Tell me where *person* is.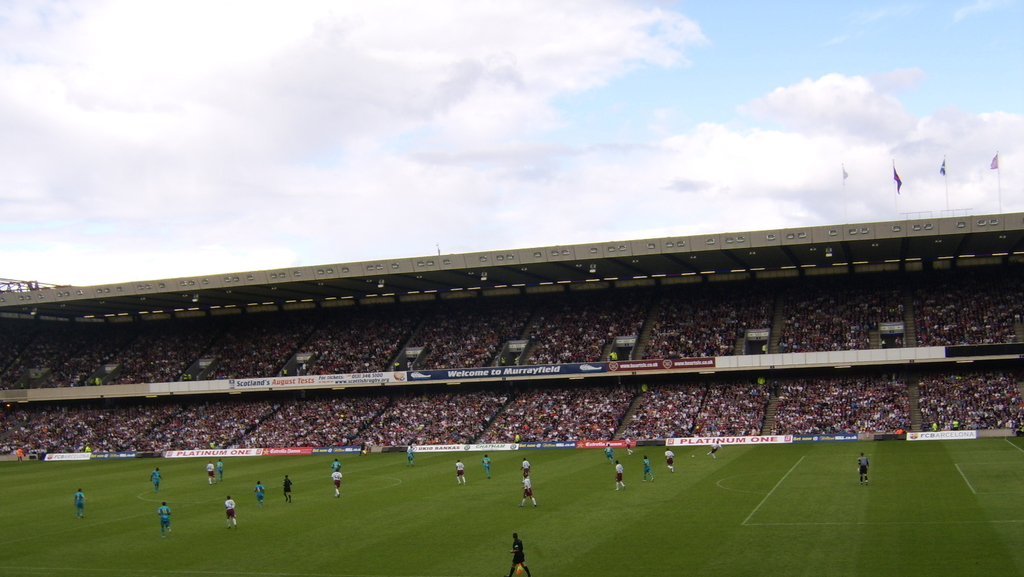
*person* is at 151,468,159,485.
